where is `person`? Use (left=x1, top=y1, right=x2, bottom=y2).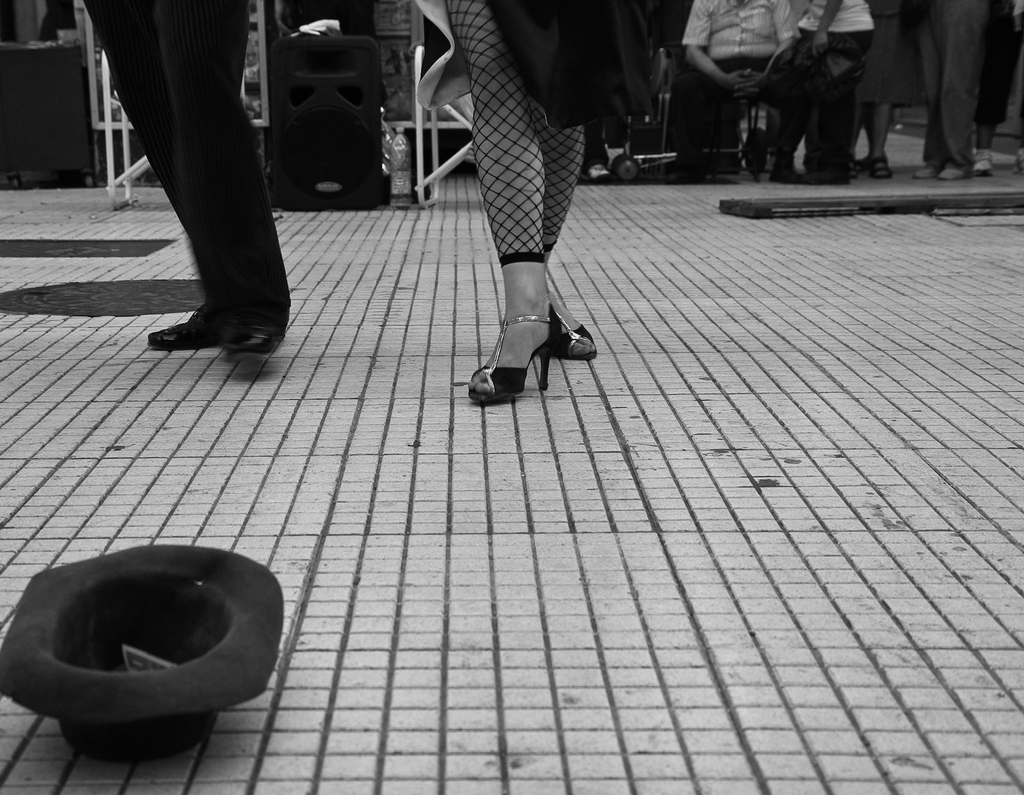
(left=72, top=0, right=298, bottom=362).
